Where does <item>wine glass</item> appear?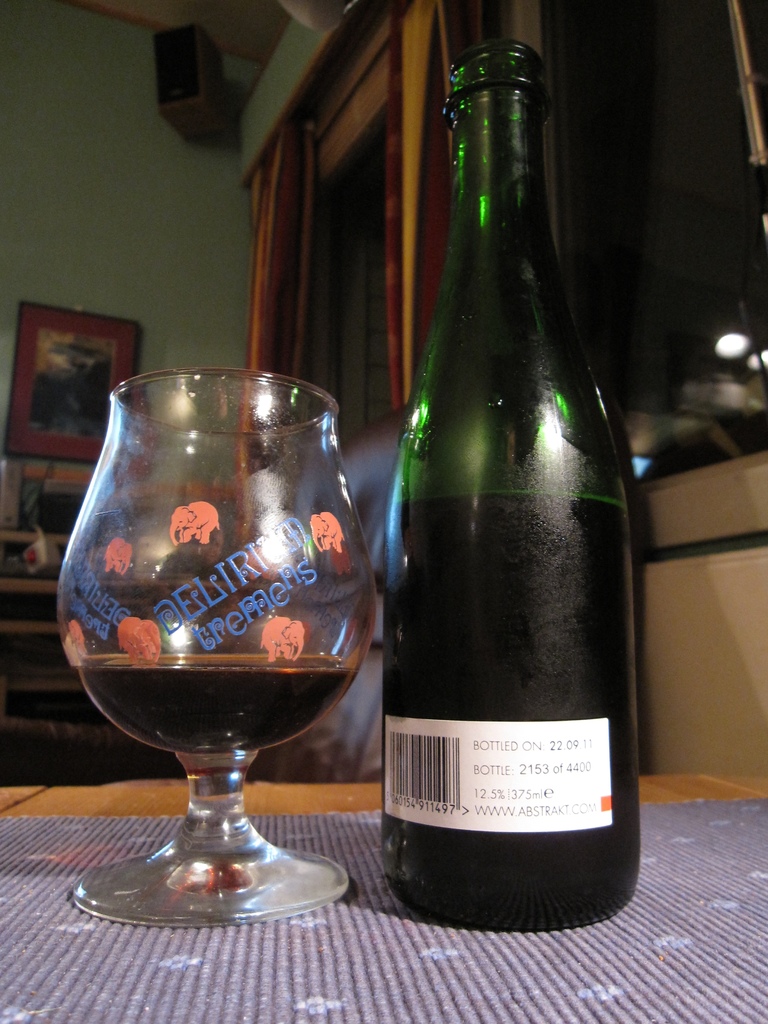
Appears at bbox(55, 367, 379, 927).
